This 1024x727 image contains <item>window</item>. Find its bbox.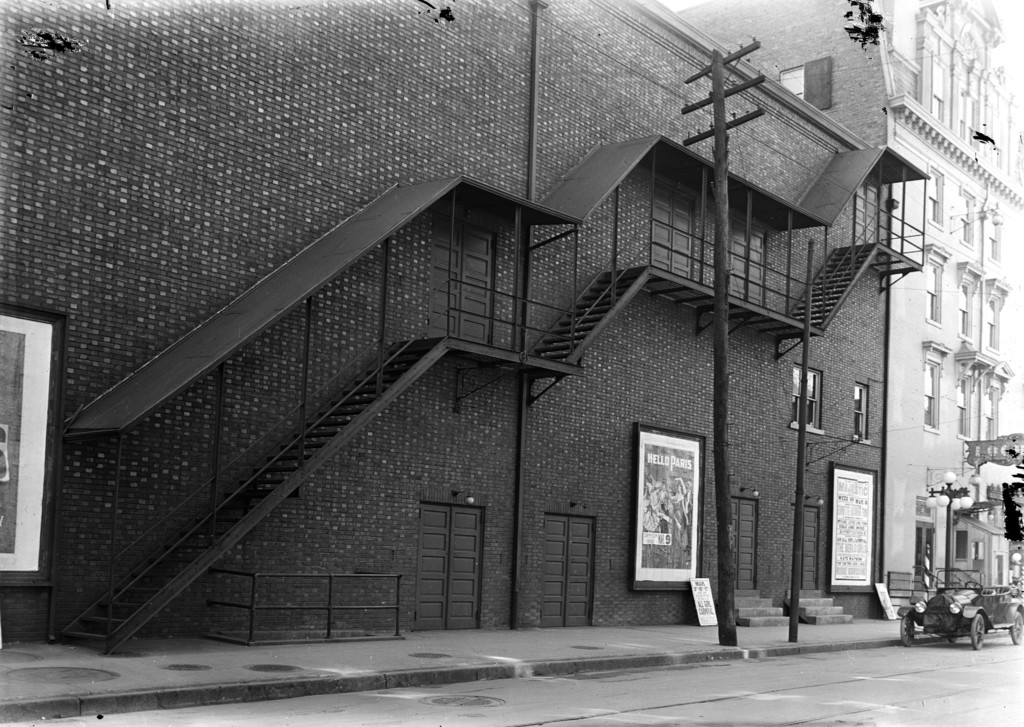
<bbox>984, 200, 1000, 269</bbox>.
